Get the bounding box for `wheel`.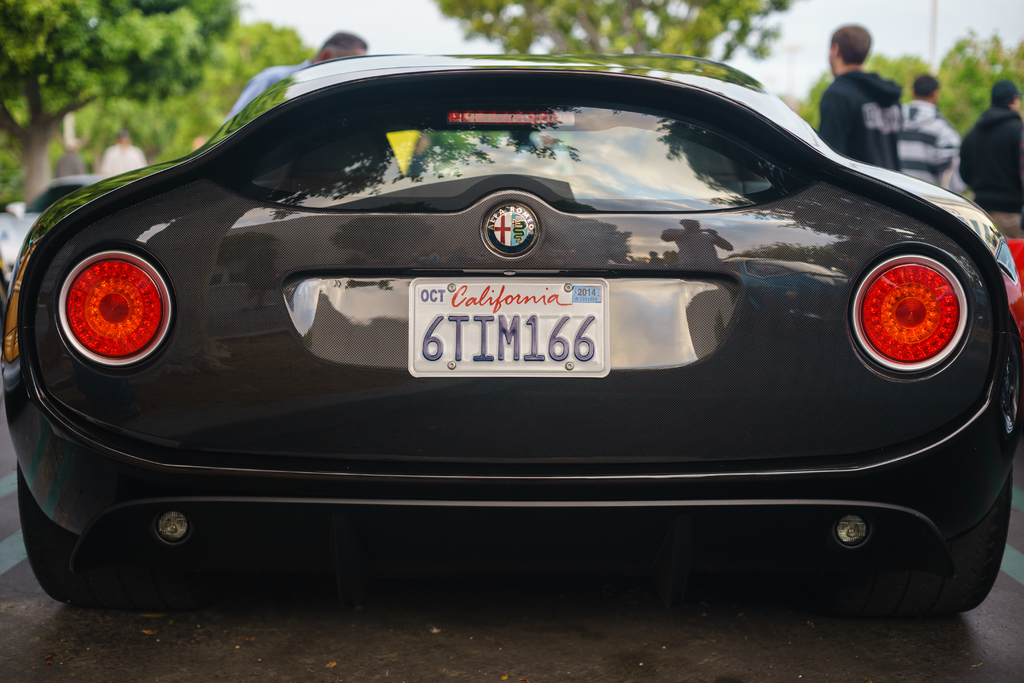
<box>787,463,1016,620</box>.
